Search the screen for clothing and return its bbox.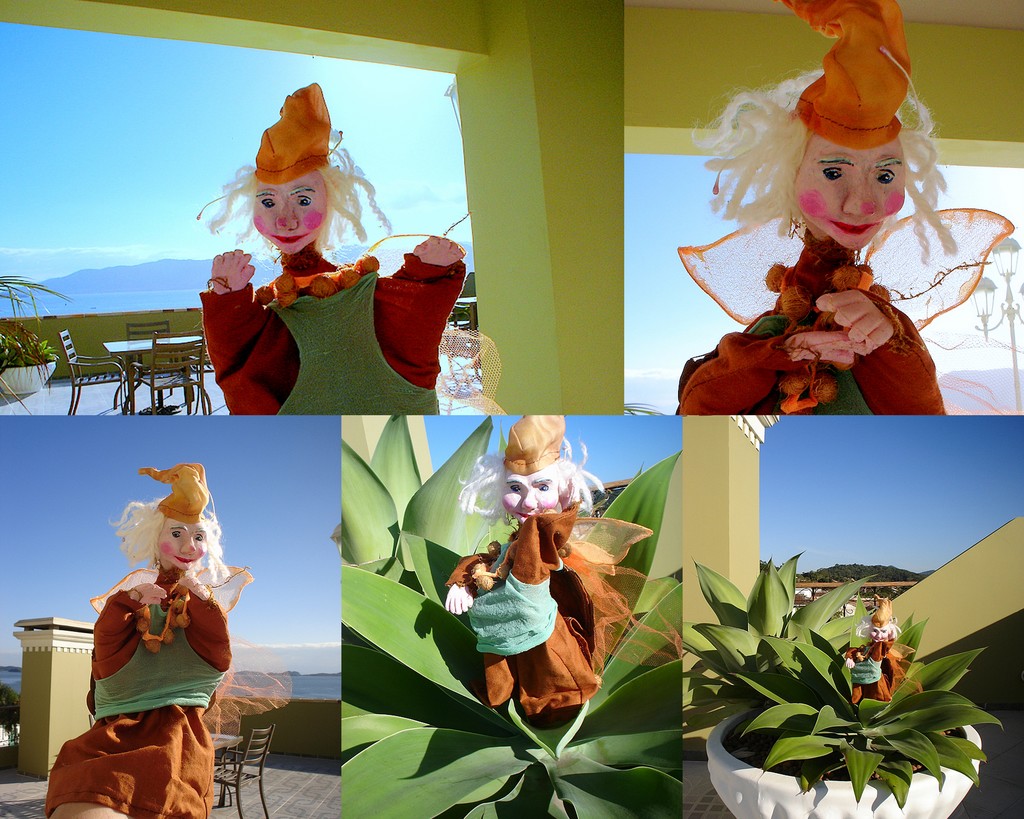
Found: (left=444, top=406, right=685, bottom=716).
